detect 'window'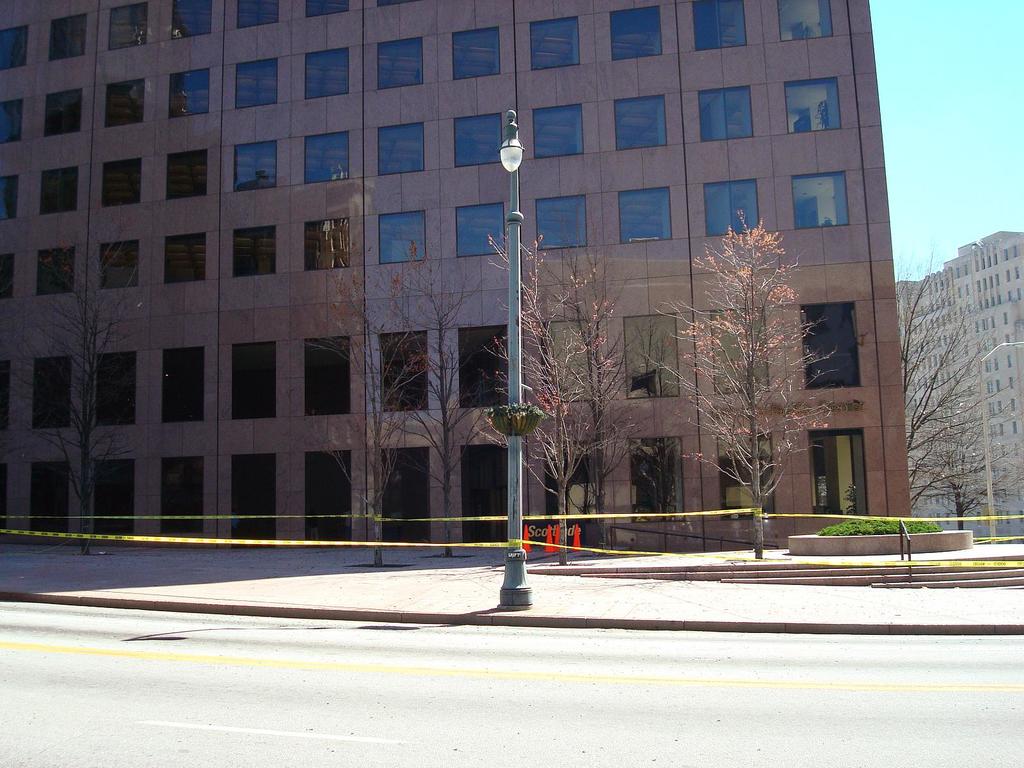
(164,150,211,193)
